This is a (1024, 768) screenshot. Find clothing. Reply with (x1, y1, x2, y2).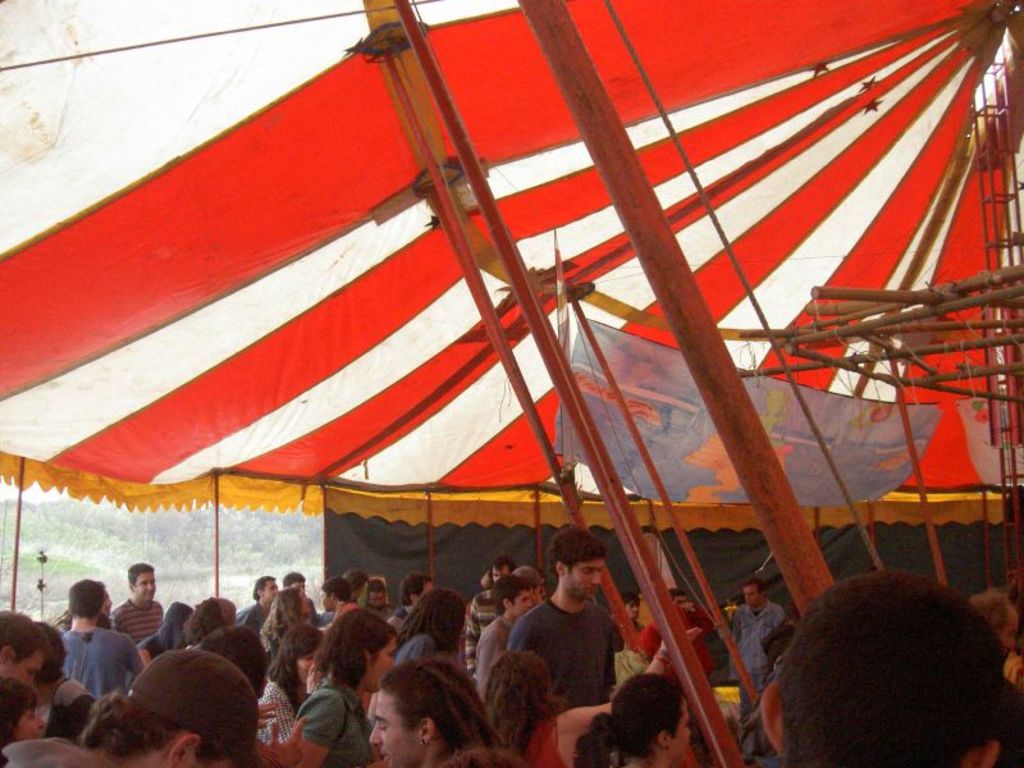
(504, 596, 623, 709).
